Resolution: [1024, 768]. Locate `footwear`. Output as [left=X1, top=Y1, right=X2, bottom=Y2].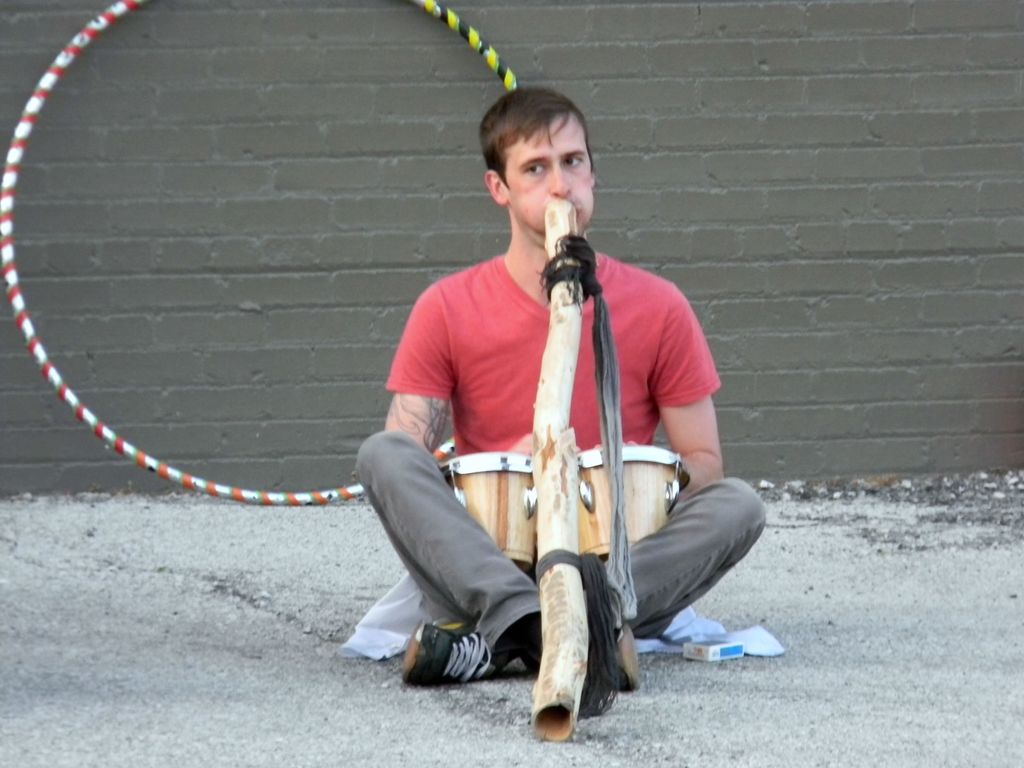
[left=609, top=623, right=642, bottom=691].
